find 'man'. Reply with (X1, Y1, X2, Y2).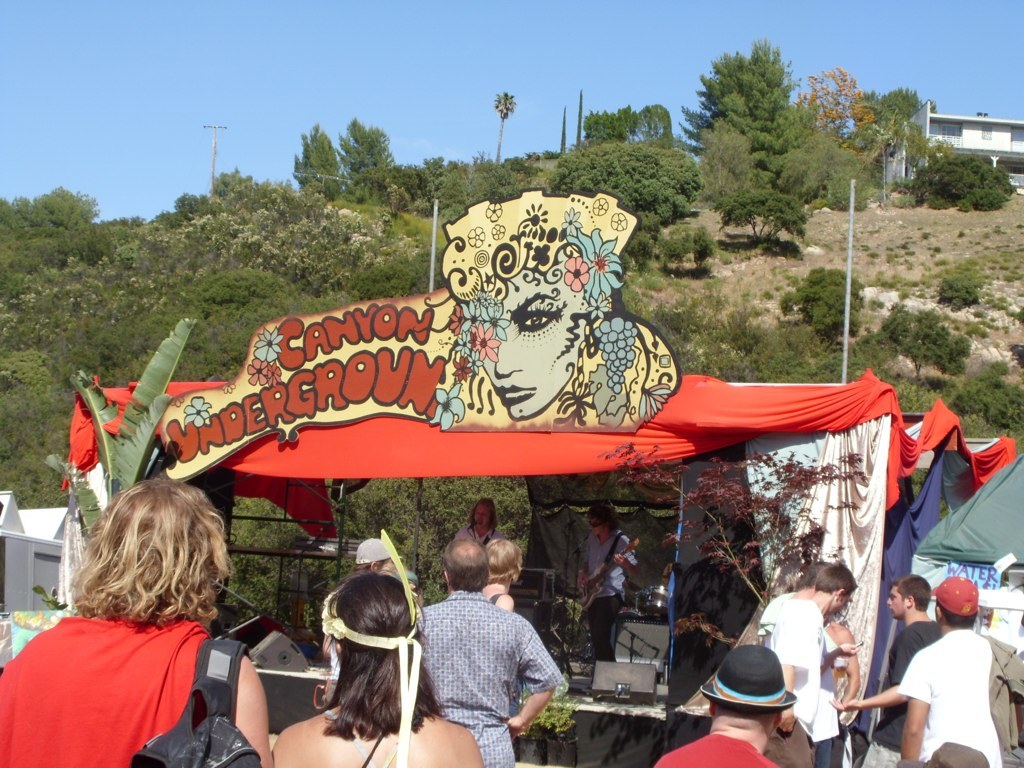
(761, 558, 832, 649).
